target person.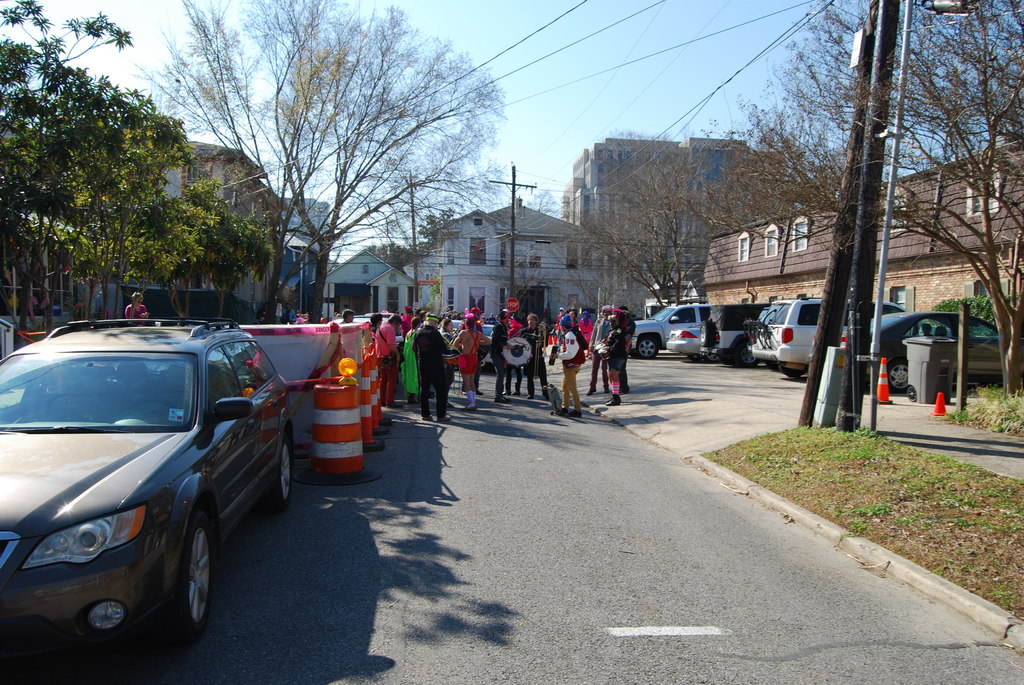
Target region: <bbox>560, 318, 578, 413</bbox>.
